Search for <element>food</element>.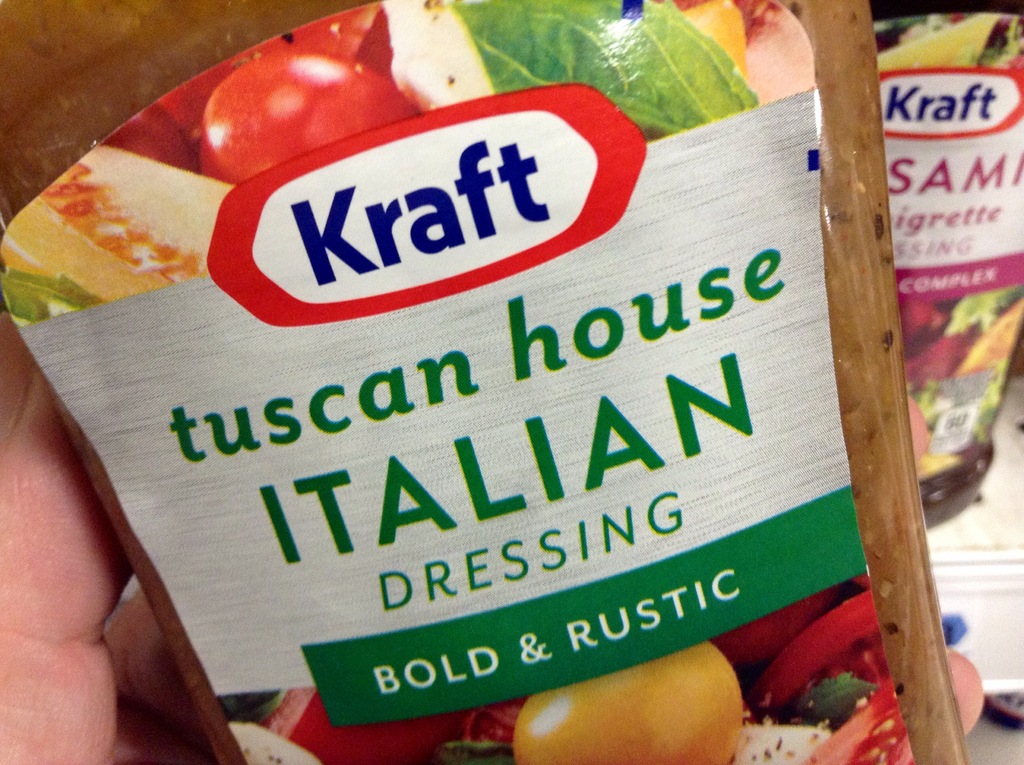
Found at {"x1": 869, "y1": 10, "x2": 1023, "y2": 71}.
